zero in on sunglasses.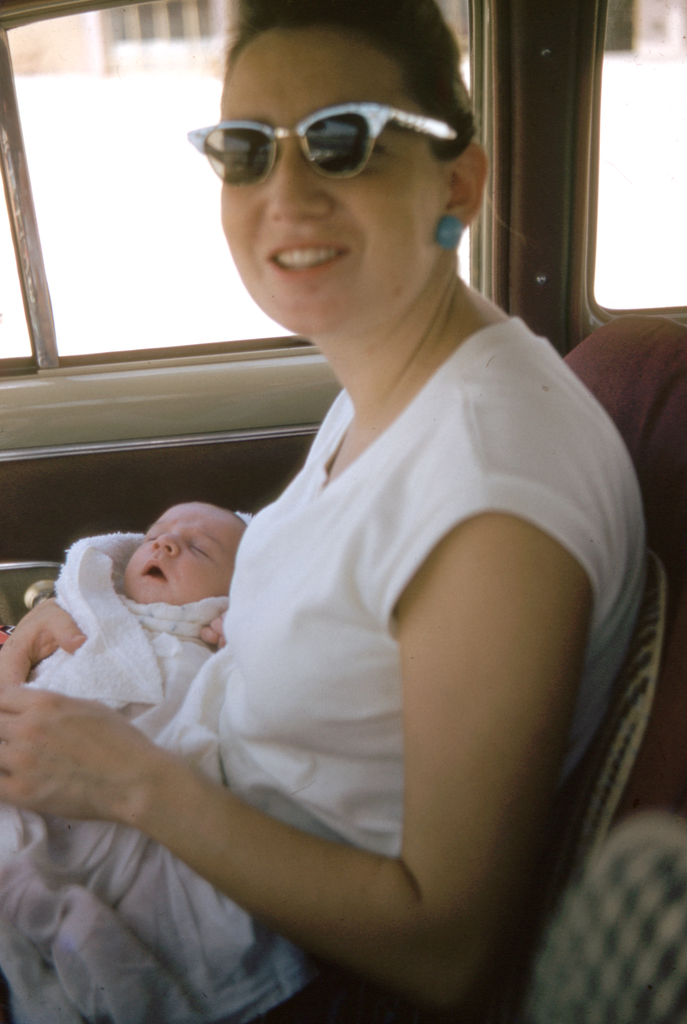
Zeroed in: Rect(188, 100, 456, 181).
